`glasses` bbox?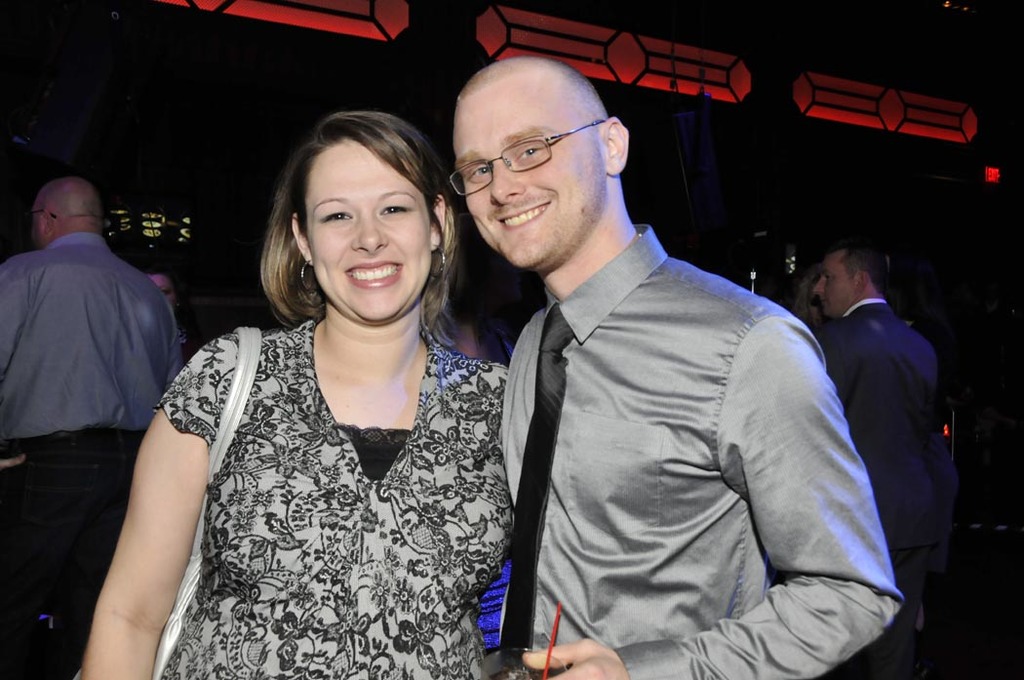
447,122,601,175
